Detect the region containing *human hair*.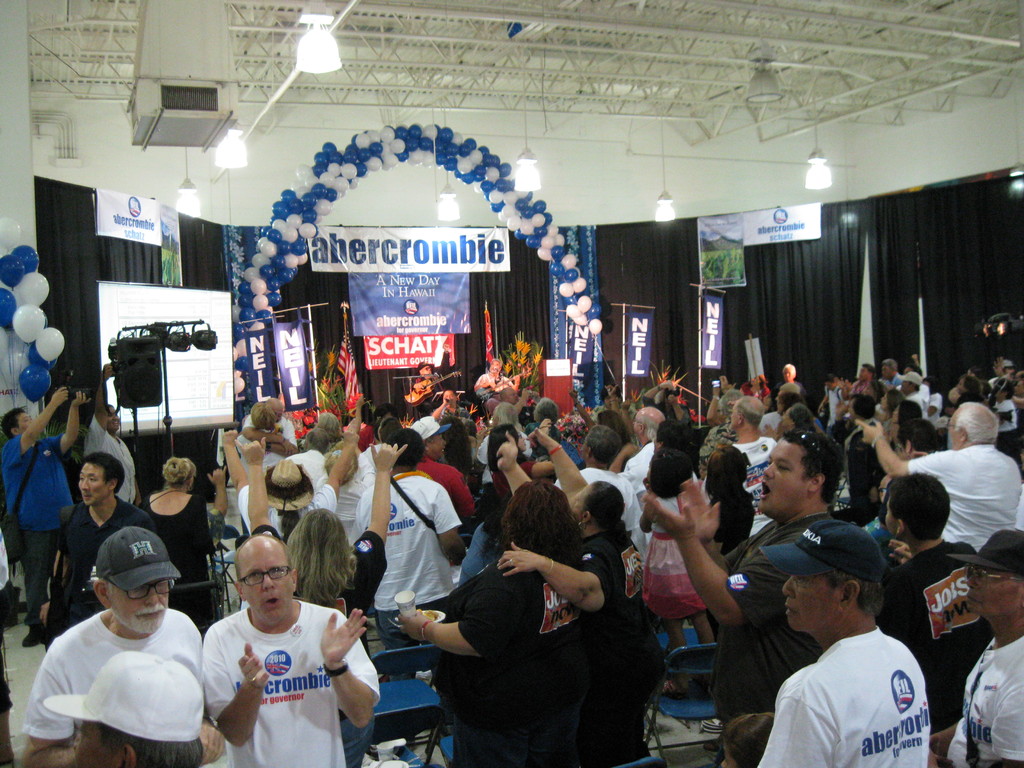
639 420 659 443.
